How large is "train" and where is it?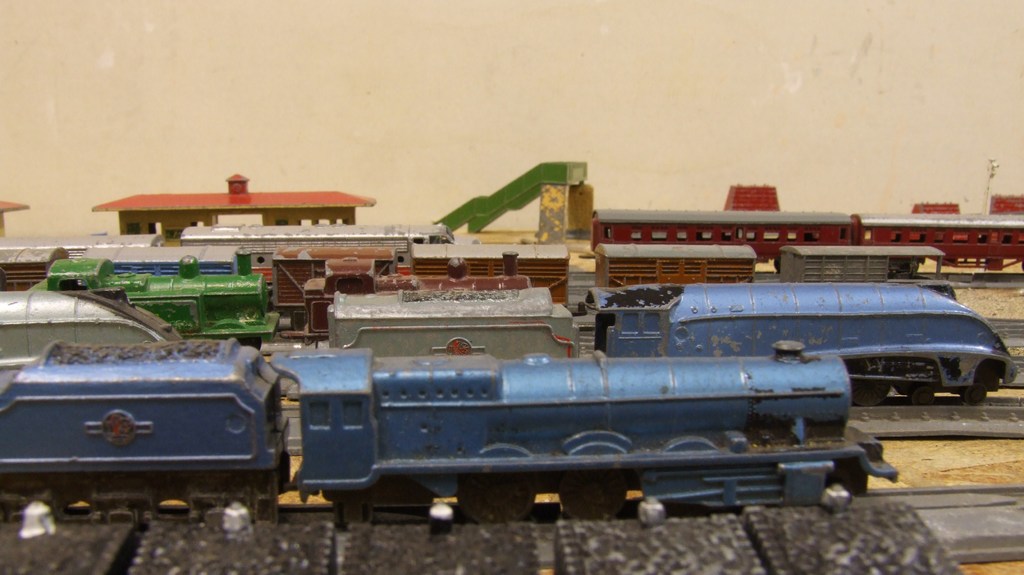
Bounding box: crop(594, 212, 1023, 273).
